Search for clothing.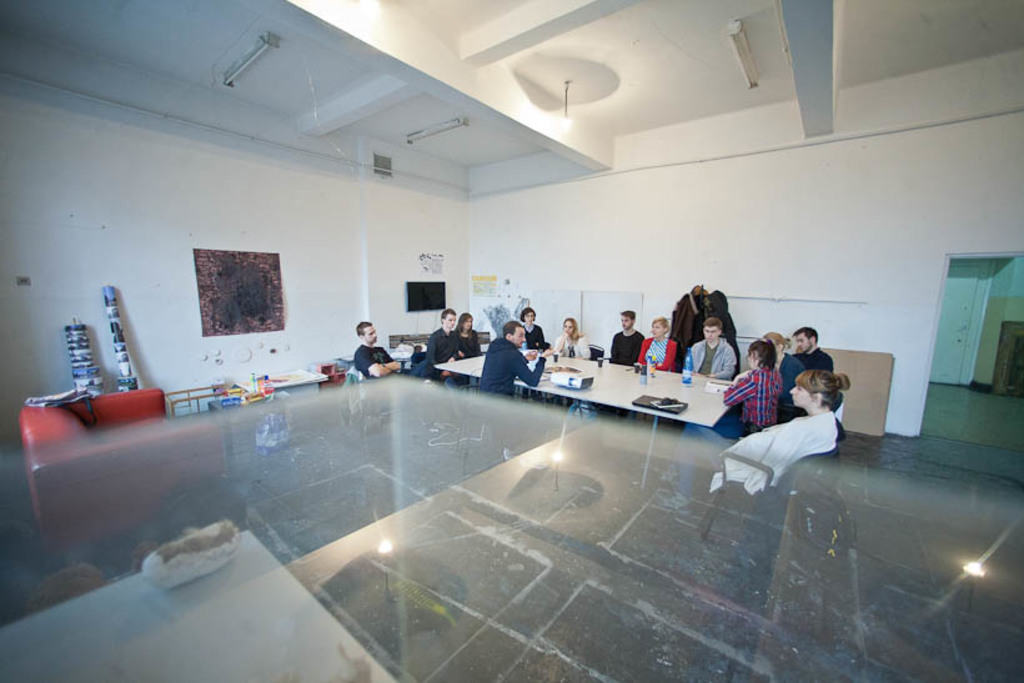
Found at Rect(425, 328, 457, 381).
